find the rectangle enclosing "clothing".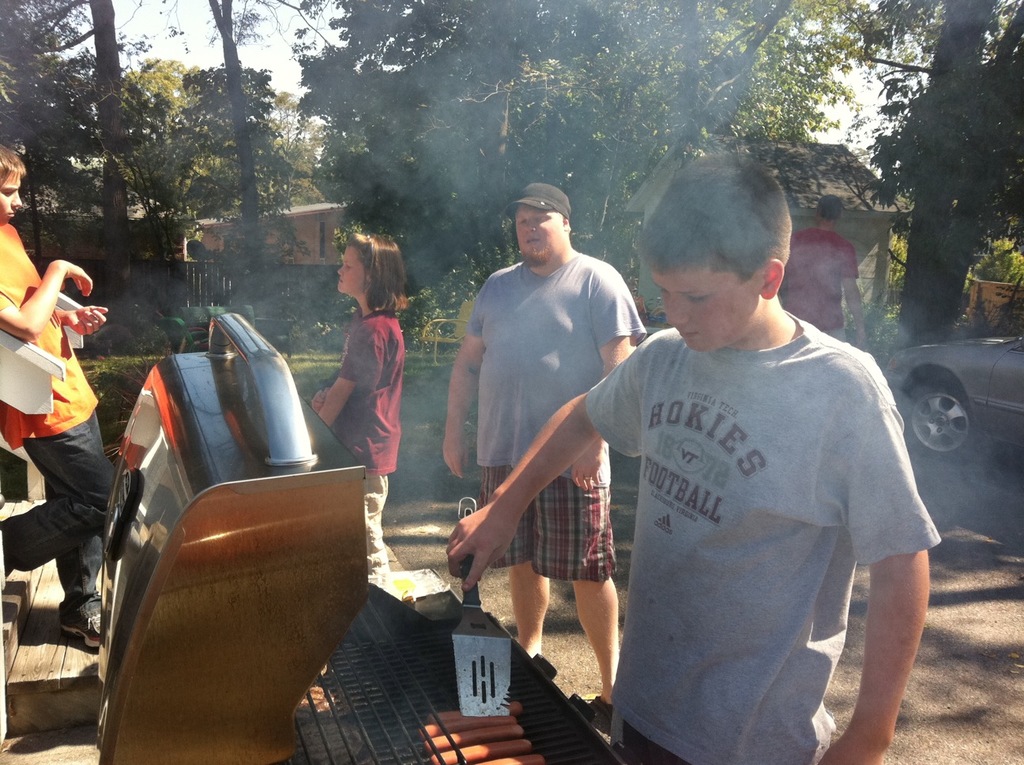
(443,243,649,583).
